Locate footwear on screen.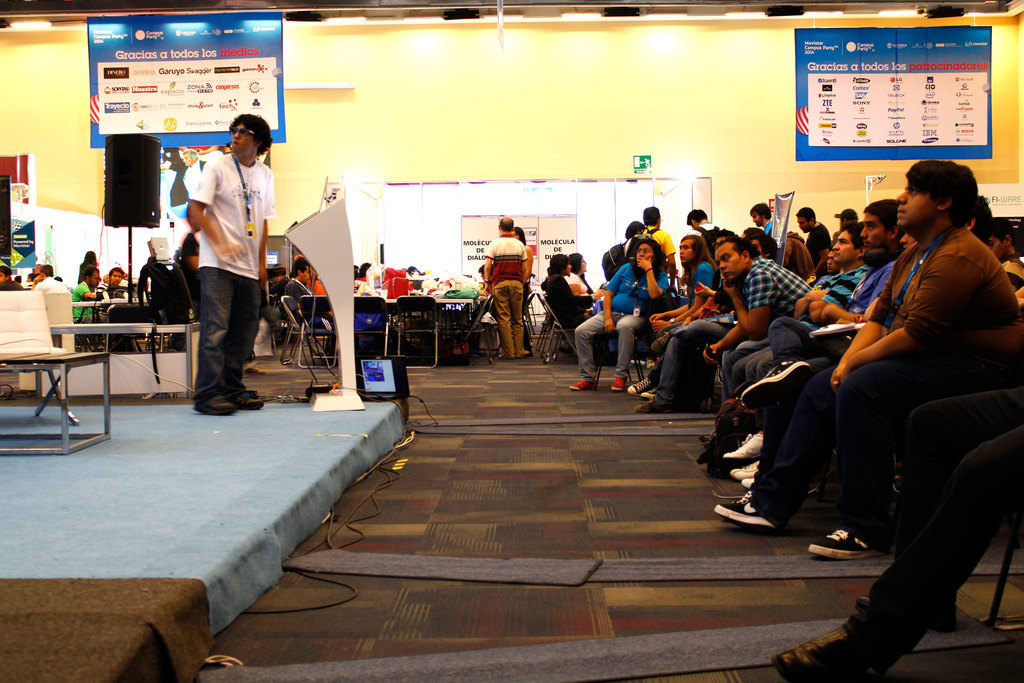
On screen at left=627, top=379, right=650, bottom=395.
